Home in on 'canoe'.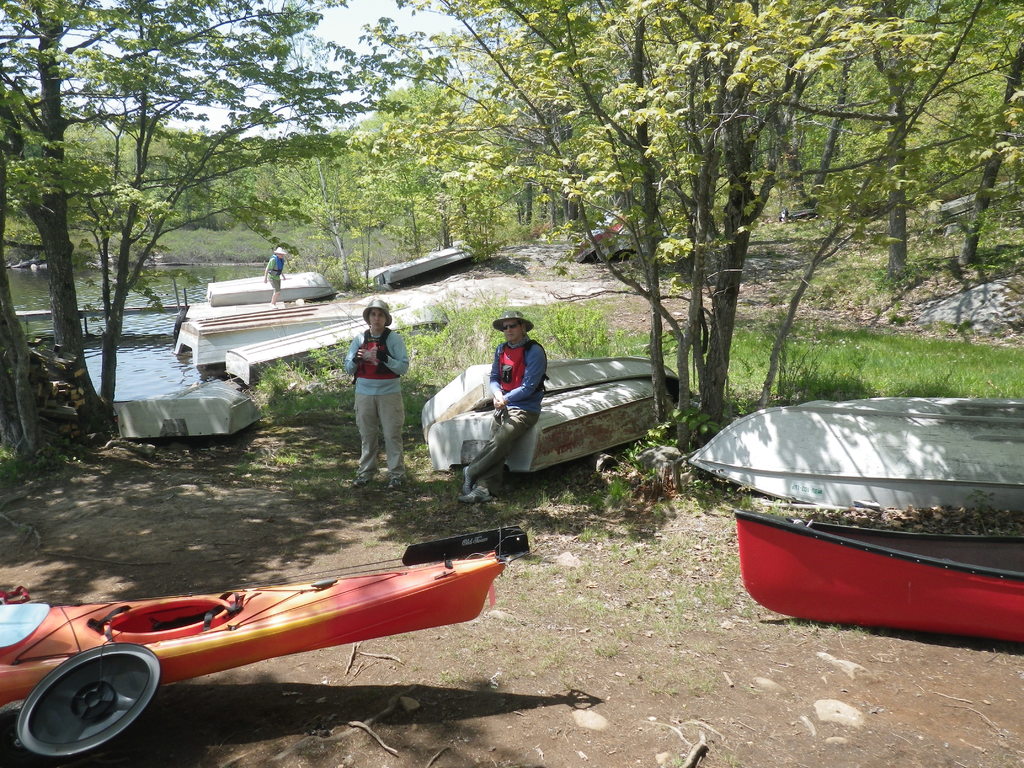
Homed in at (left=733, top=508, right=1023, bottom=643).
